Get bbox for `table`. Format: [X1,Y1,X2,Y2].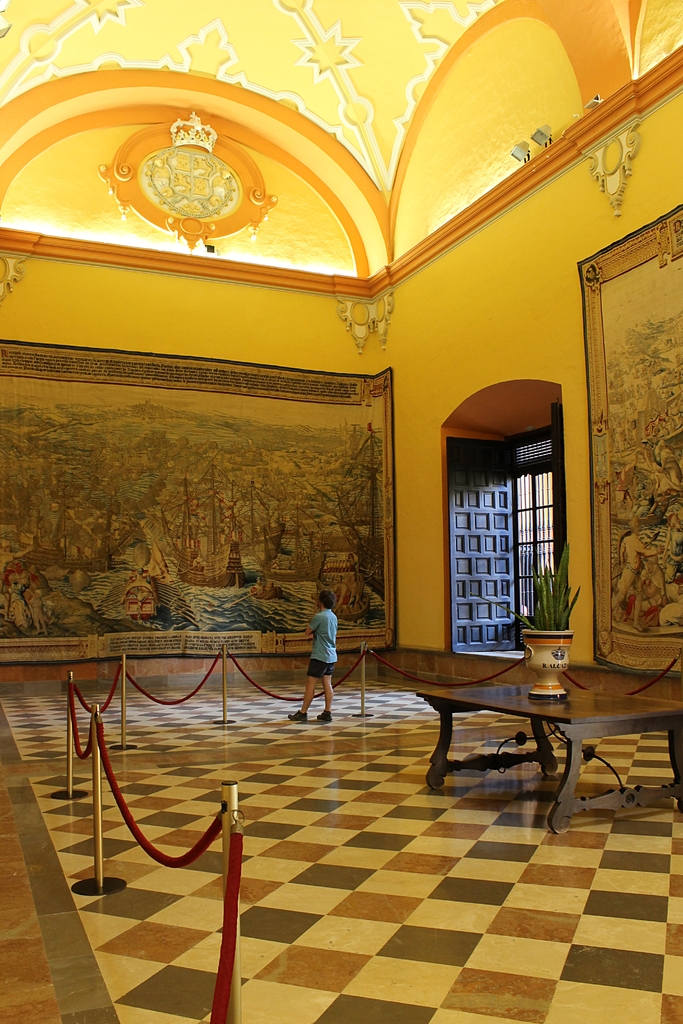
[350,659,657,819].
